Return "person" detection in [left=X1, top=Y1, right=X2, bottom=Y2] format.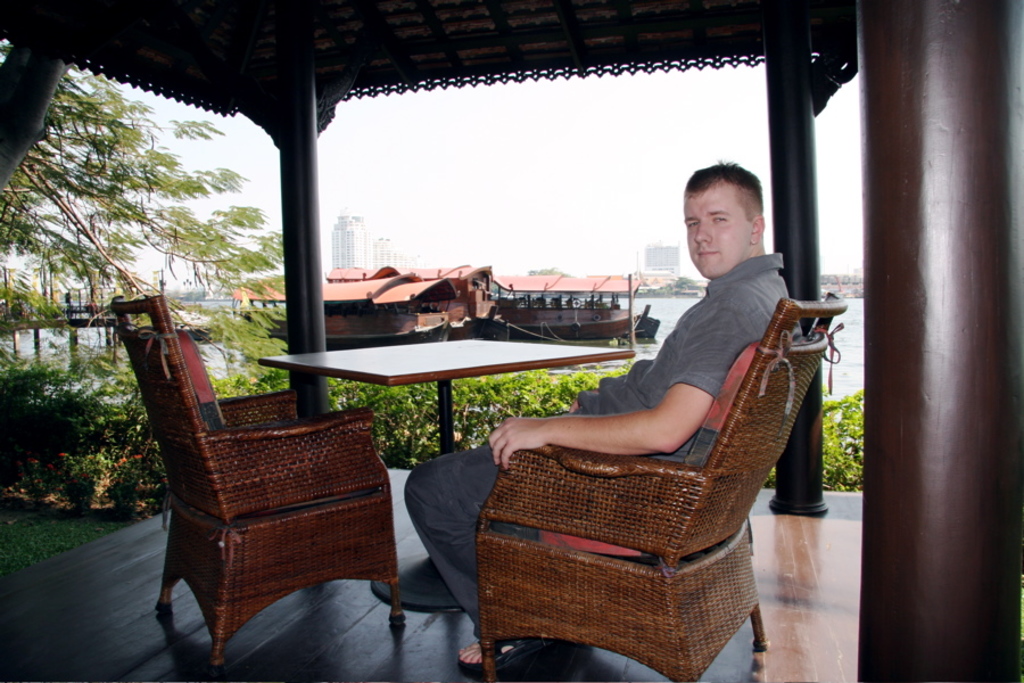
[left=534, top=196, right=828, bottom=589].
